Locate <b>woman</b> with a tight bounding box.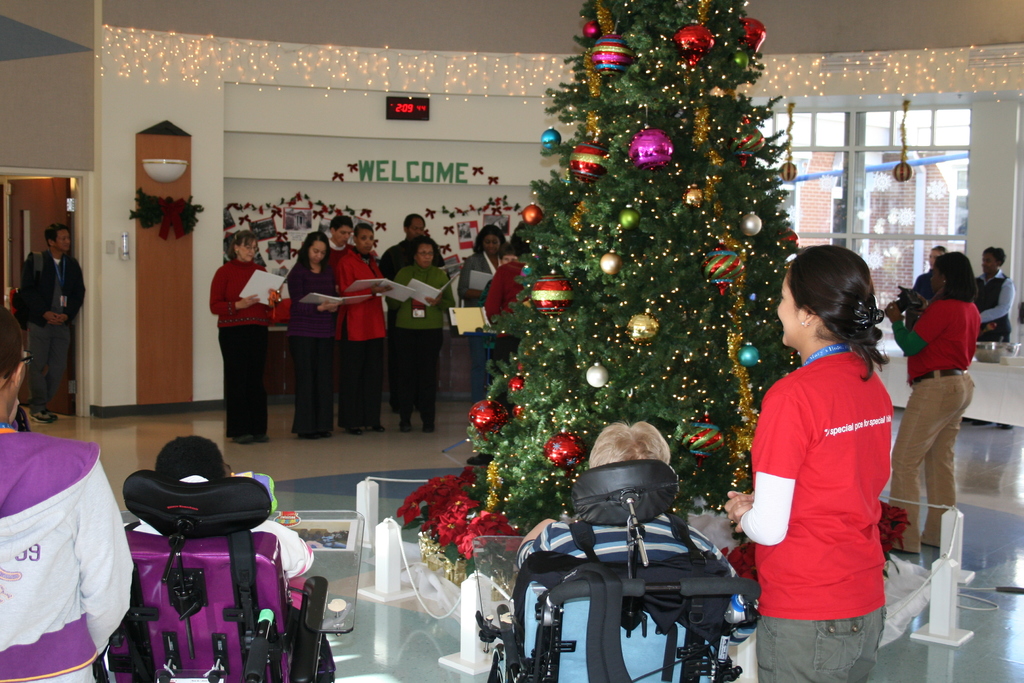
737, 224, 918, 682.
